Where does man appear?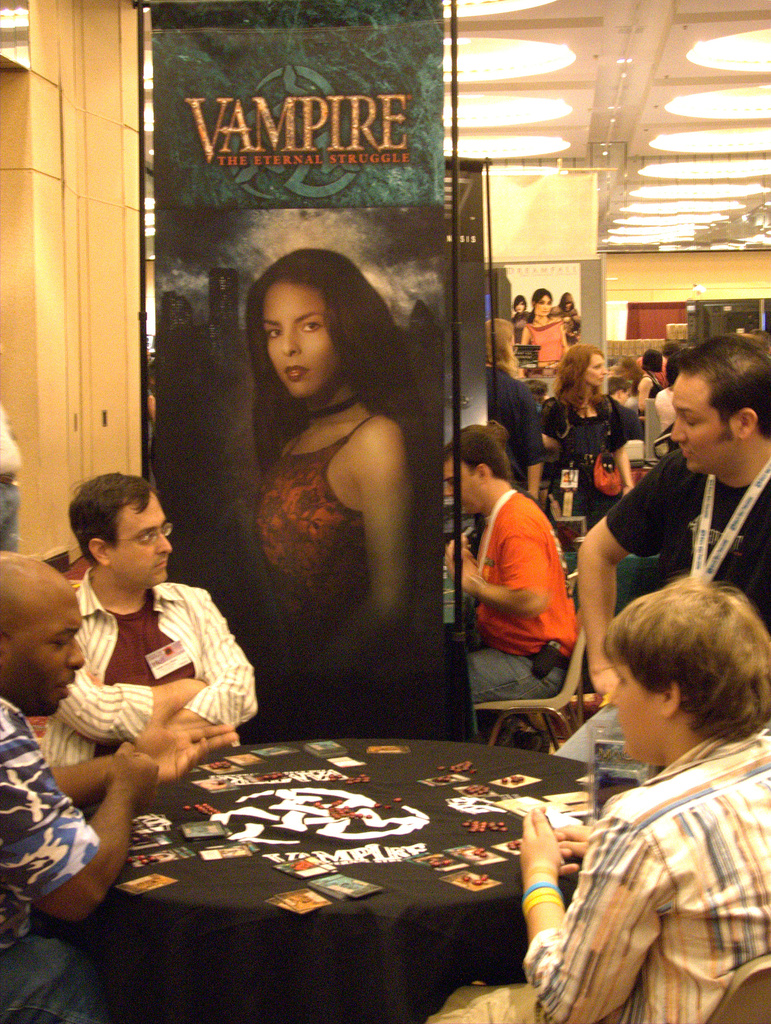
Appears at bbox=[0, 546, 242, 1023].
